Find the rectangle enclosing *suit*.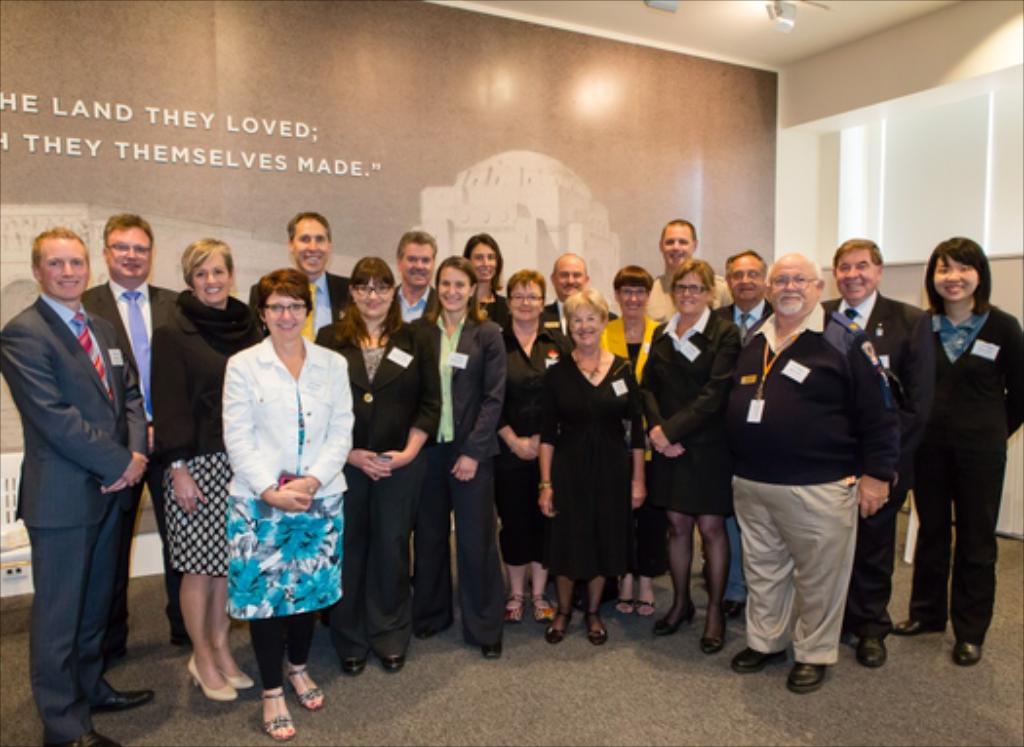
left=819, top=285, right=936, bottom=630.
